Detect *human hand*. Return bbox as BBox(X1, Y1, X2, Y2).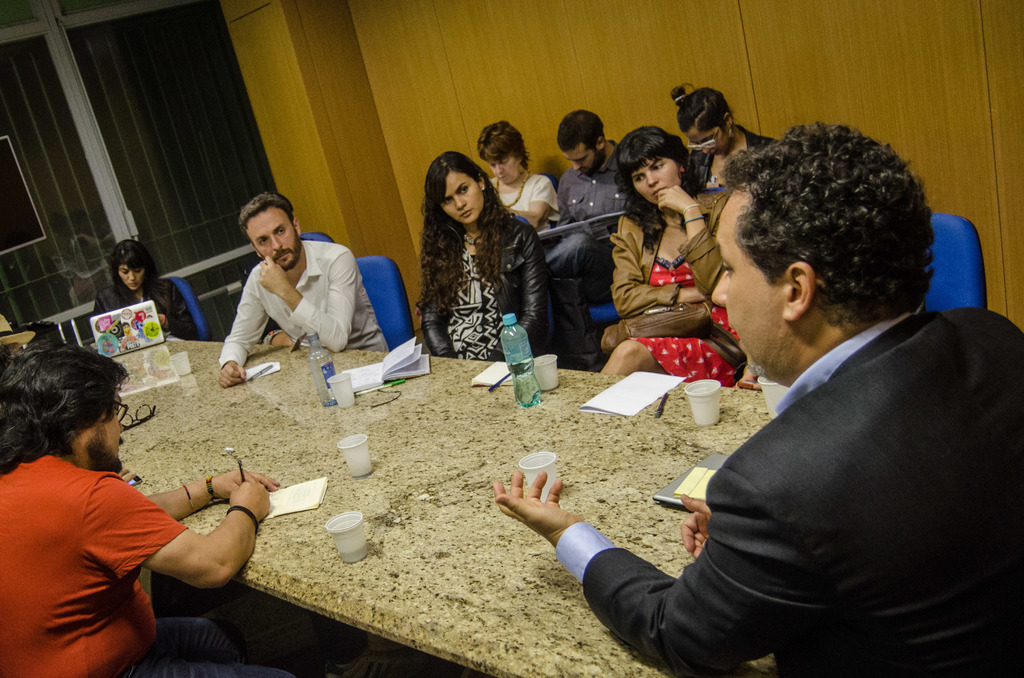
BBox(228, 478, 270, 525).
